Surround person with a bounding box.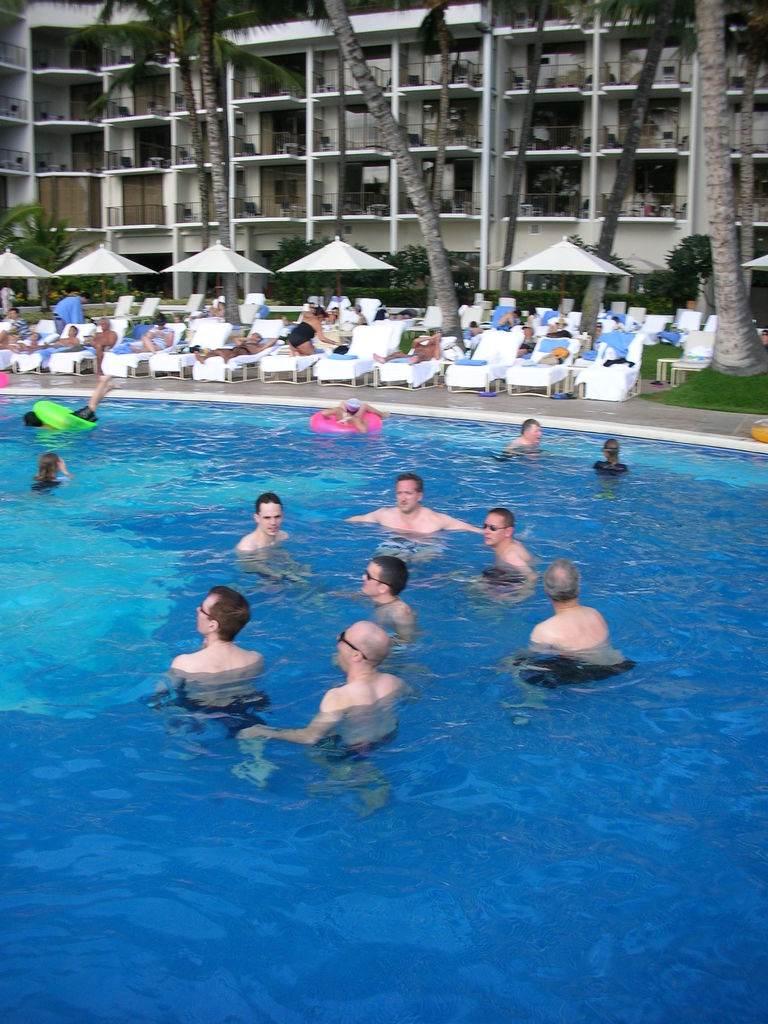
51/294/91/323.
